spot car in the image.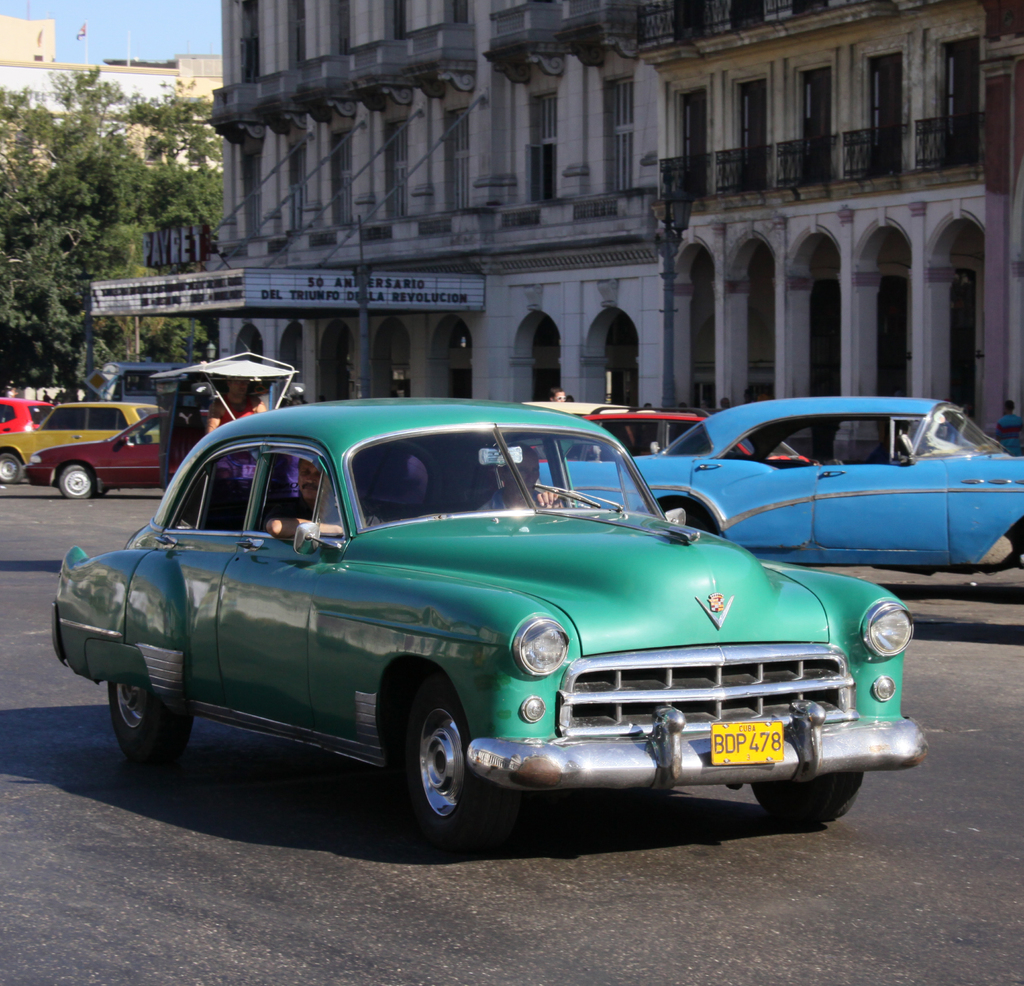
car found at x1=22, y1=412, x2=177, y2=501.
